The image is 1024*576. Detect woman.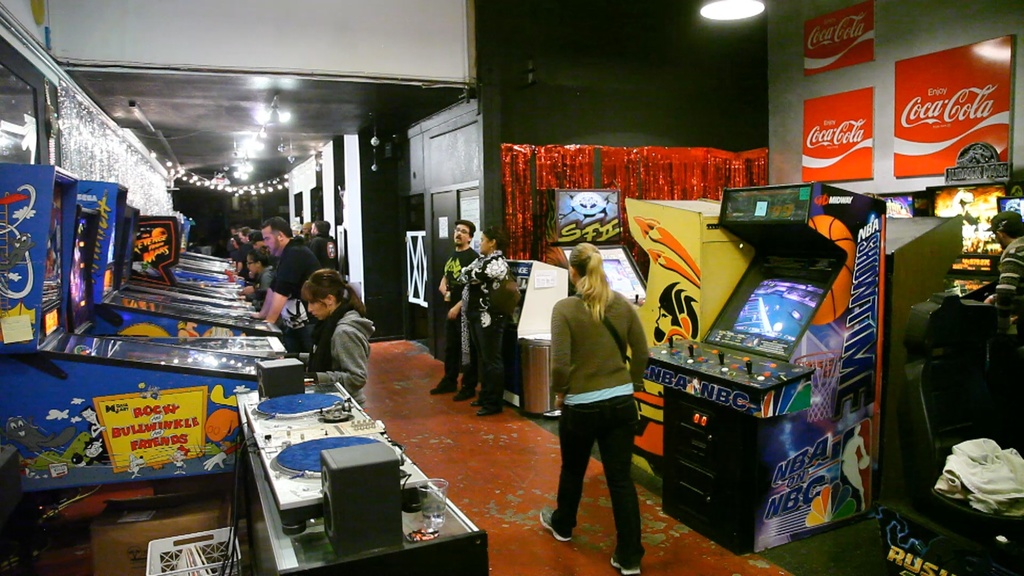
Detection: 455 218 513 418.
